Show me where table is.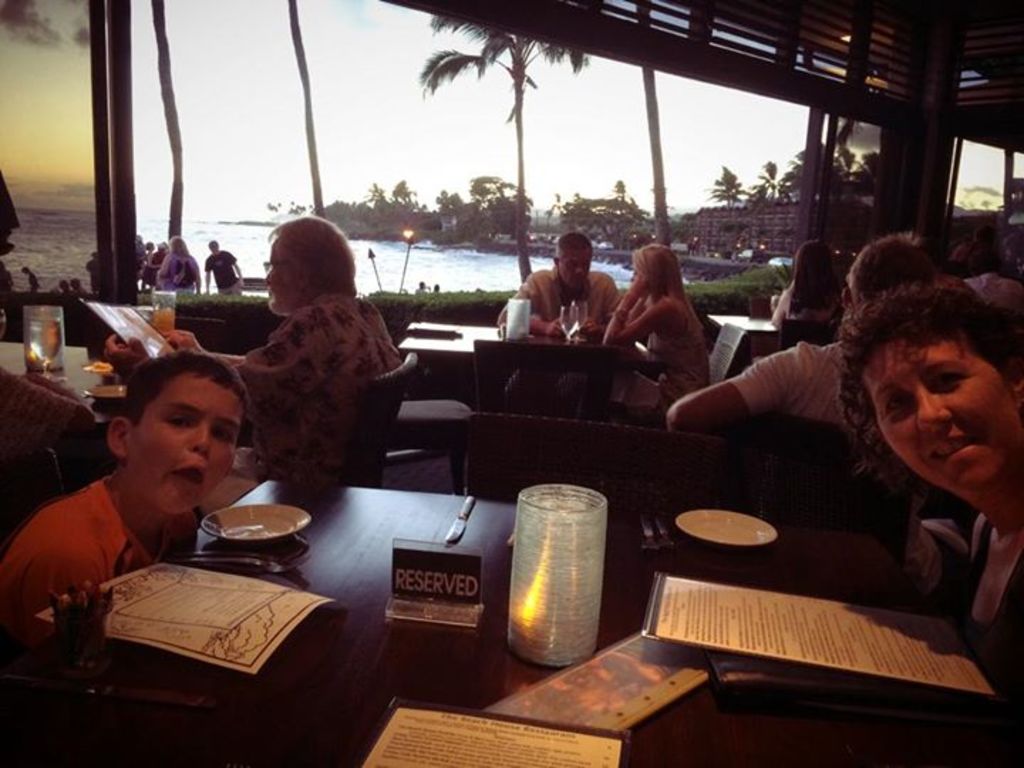
table is at {"x1": 0, "y1": 331, "x2": 255, "y2": 431}.
